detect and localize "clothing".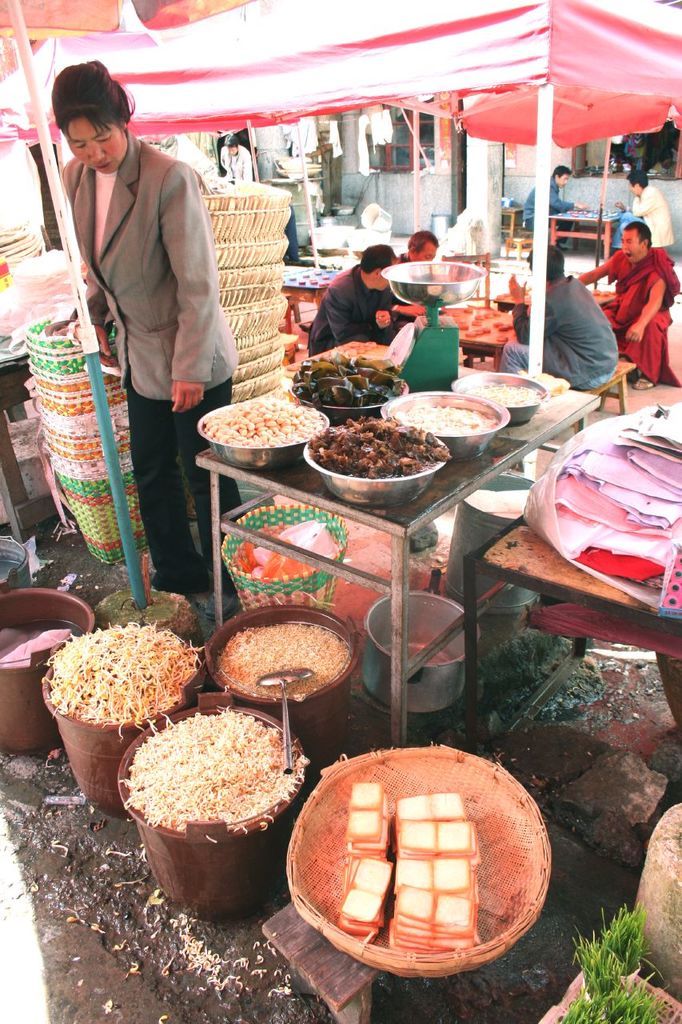
Localized at <box>651,162,676,175</box>.
